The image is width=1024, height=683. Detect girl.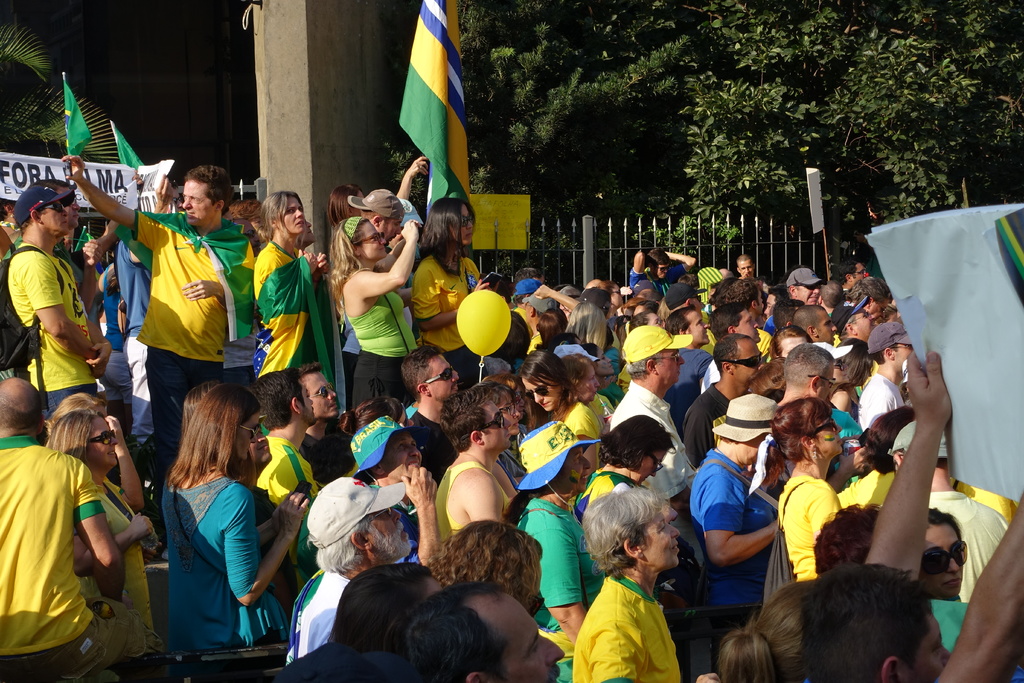
Detection: box=[771, 395, 847, 582].
